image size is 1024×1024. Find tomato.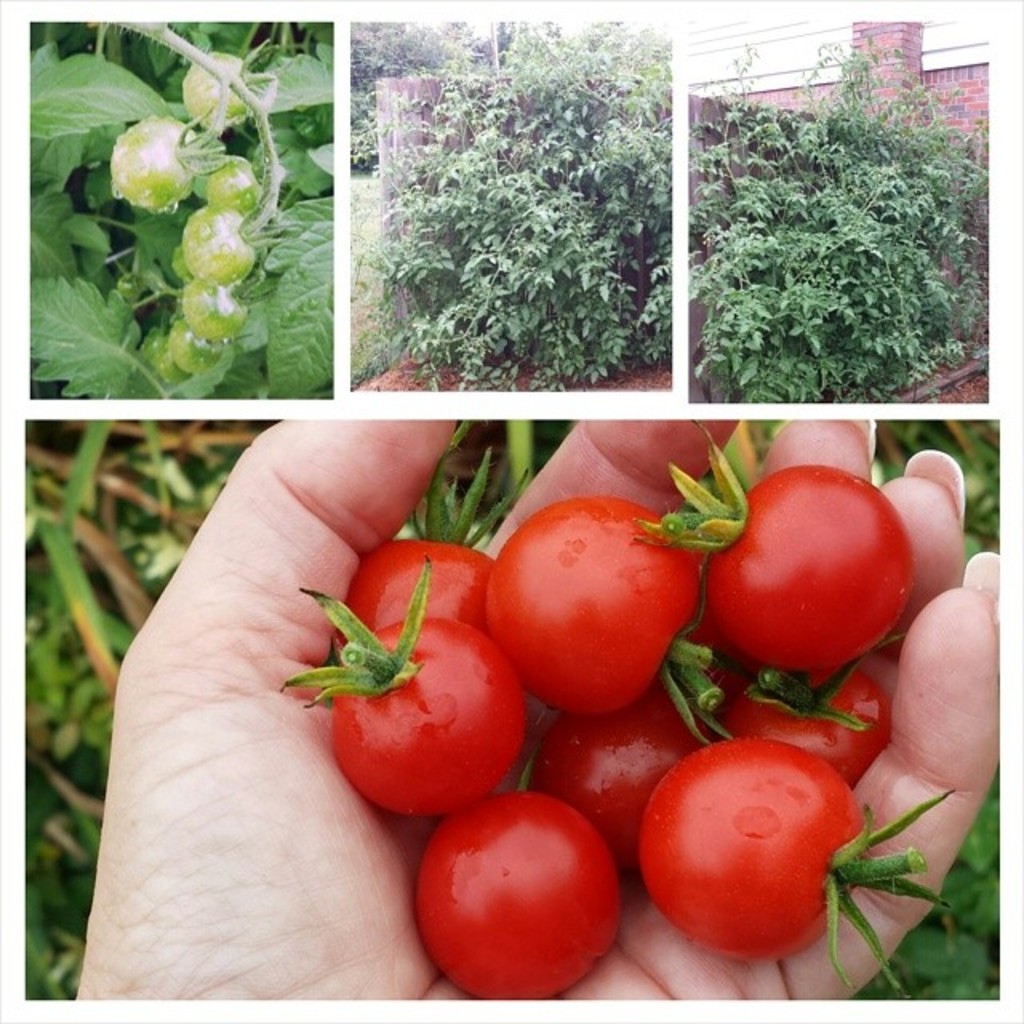
box=[109, 120, 230, 214].
